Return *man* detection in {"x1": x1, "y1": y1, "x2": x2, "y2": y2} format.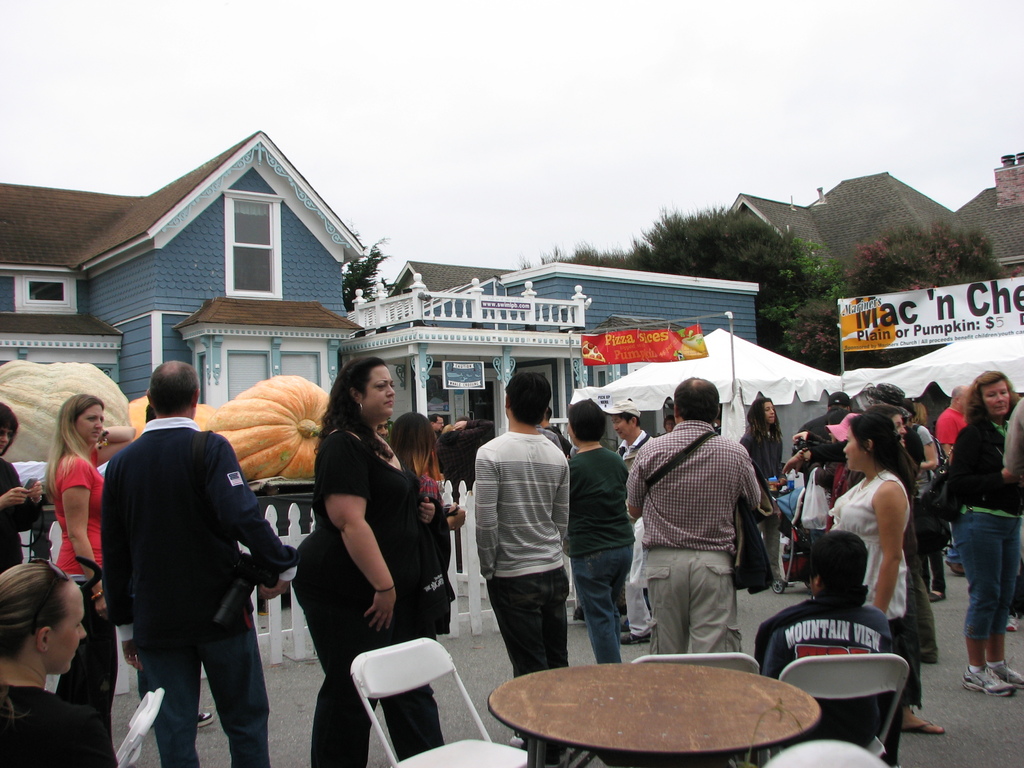
{"x1": 0, "y1": 400, "x2": 45, "y2": 570}.
